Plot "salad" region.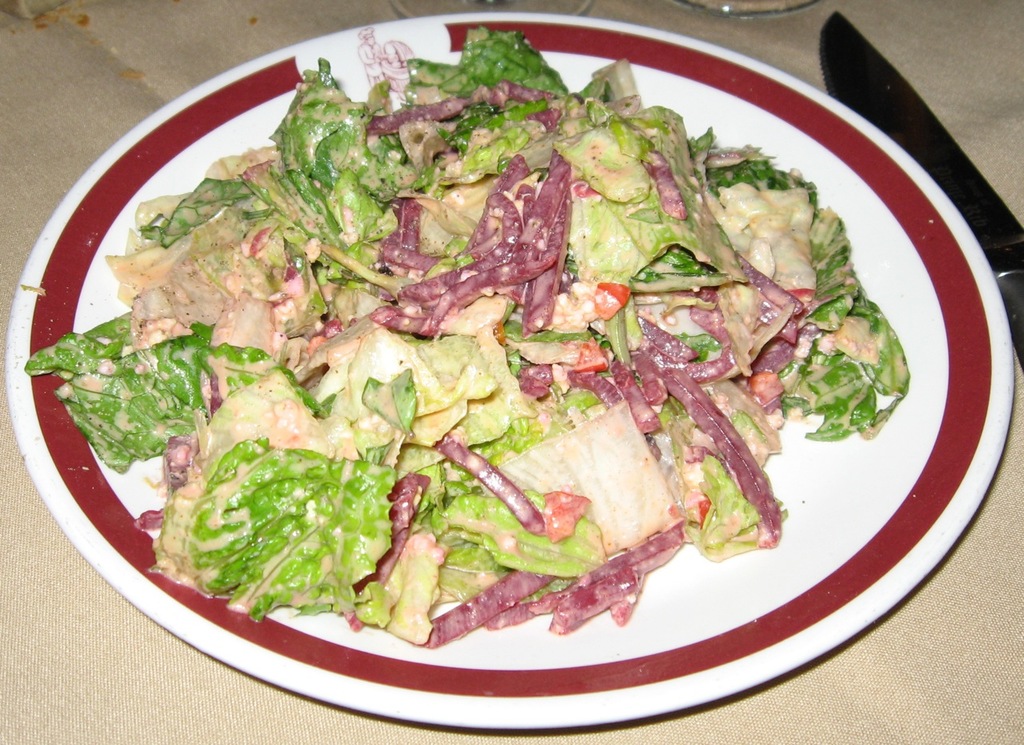
Plotted at 24,22,913,651.
